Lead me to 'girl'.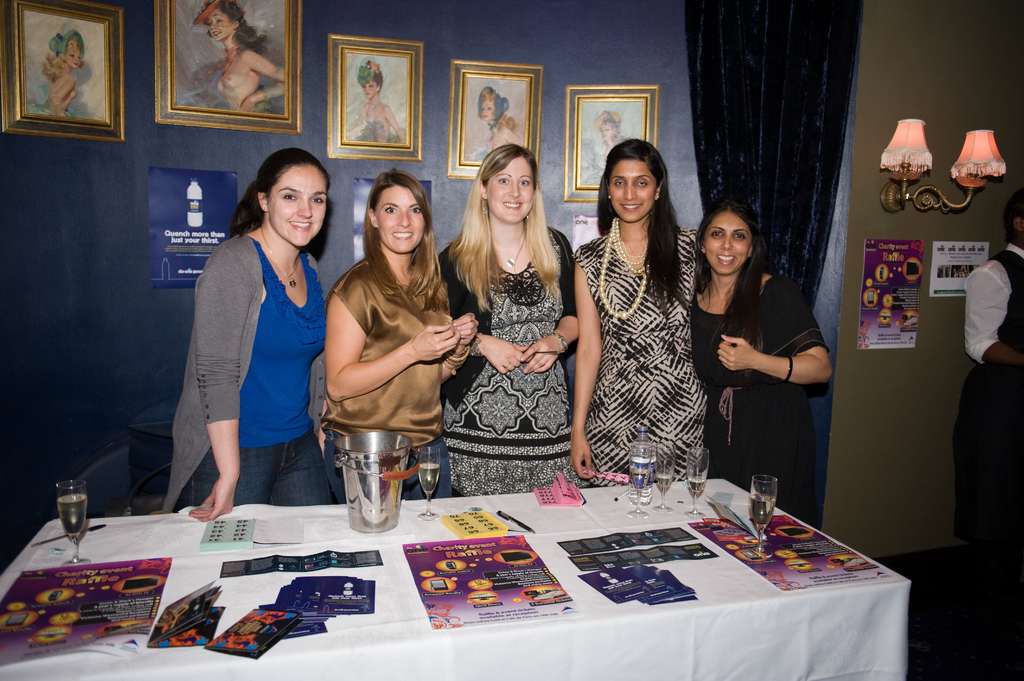
Lead to region(351, 57, 408, 147).
